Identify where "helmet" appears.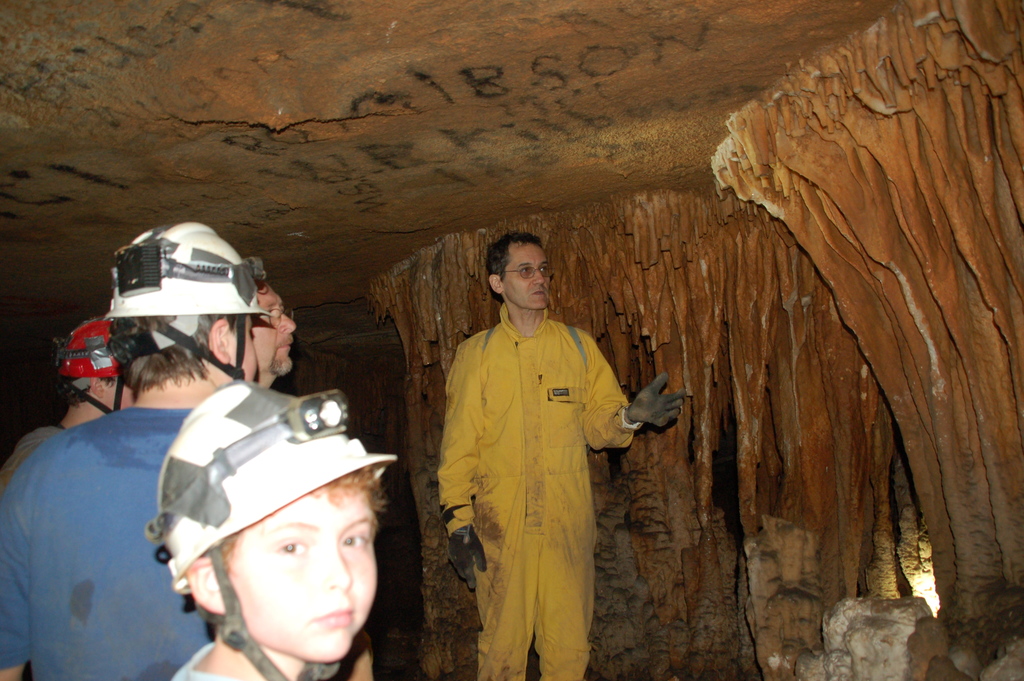
Appears at (52,313,122,417).
